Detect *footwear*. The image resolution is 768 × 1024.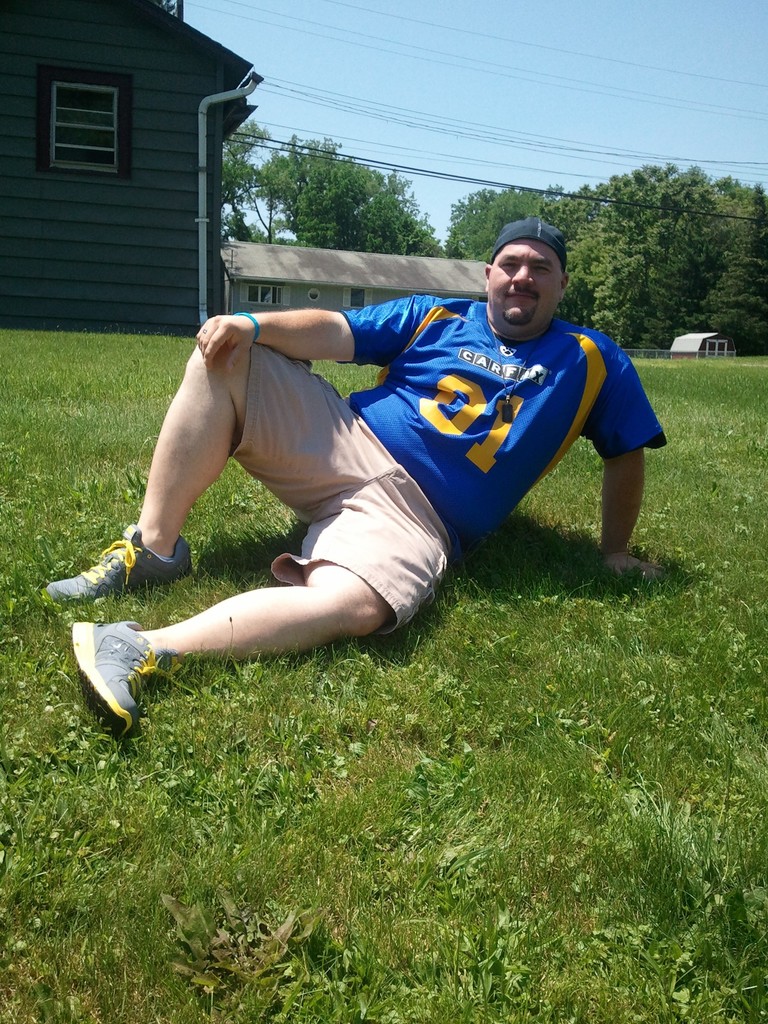
<bbox>68, 621, 155, 743</bbox>.
